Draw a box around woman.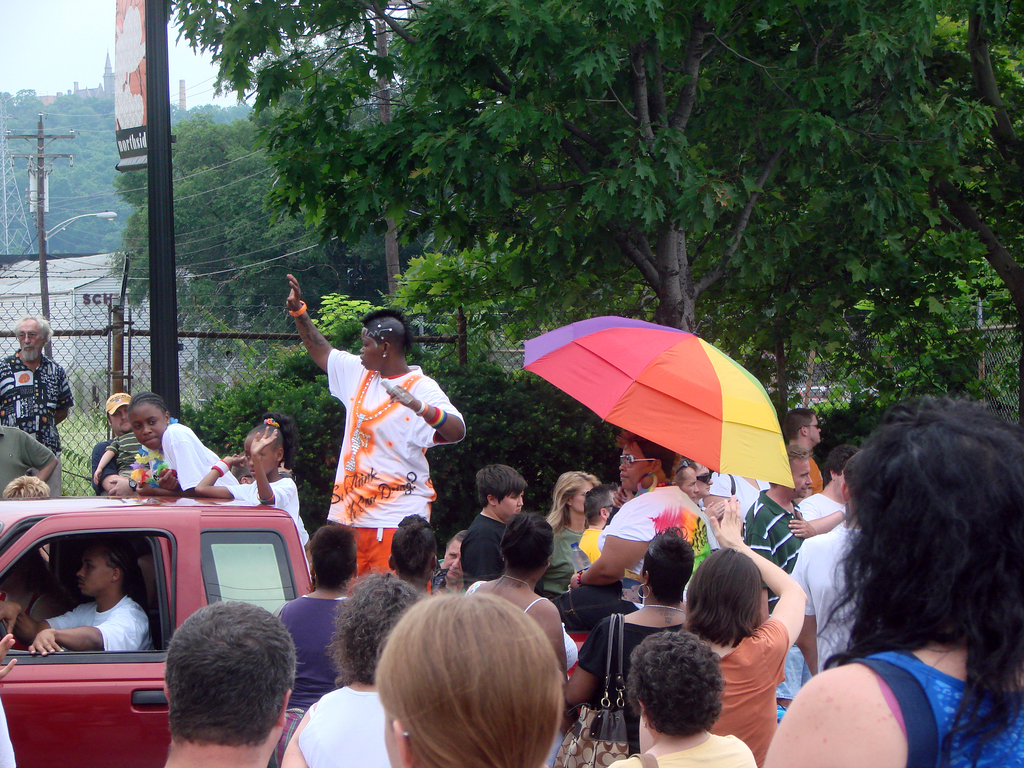
560, 532, 695, 767.
